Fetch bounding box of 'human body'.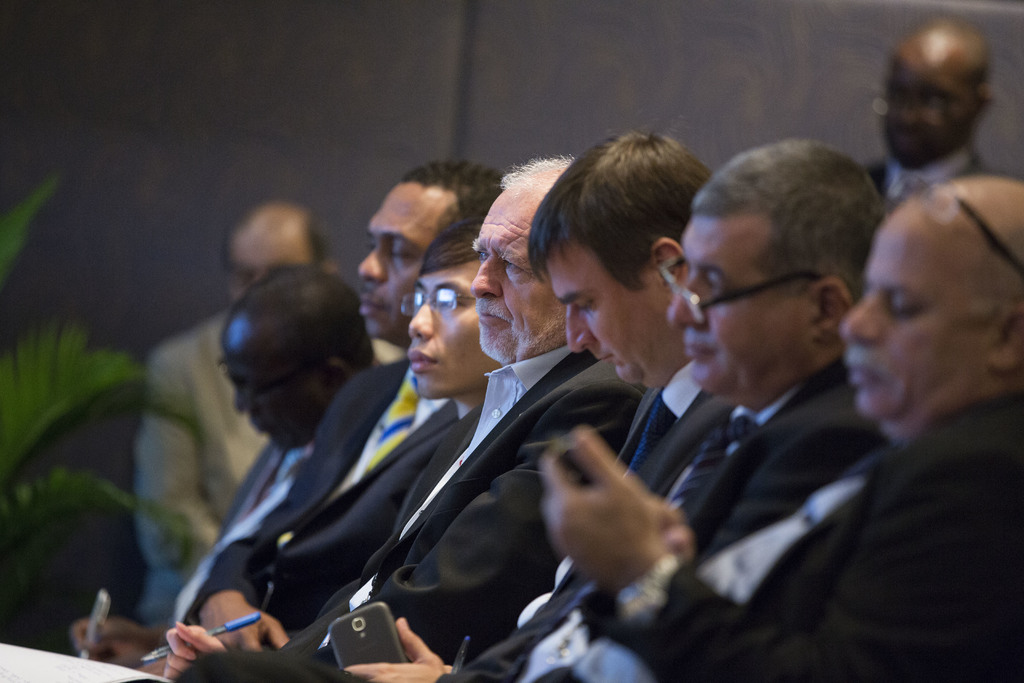
Bbox: [left=540, top=172, right=1023, bottom=682].
